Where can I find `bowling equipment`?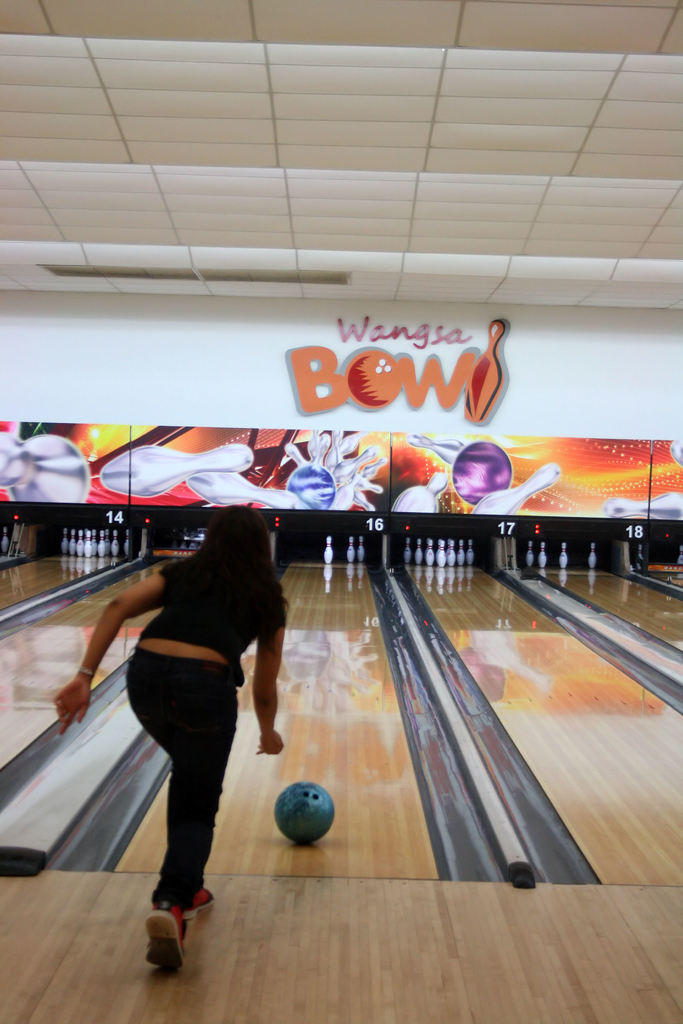
You can find it at box=[359, 533, 366, 564].
